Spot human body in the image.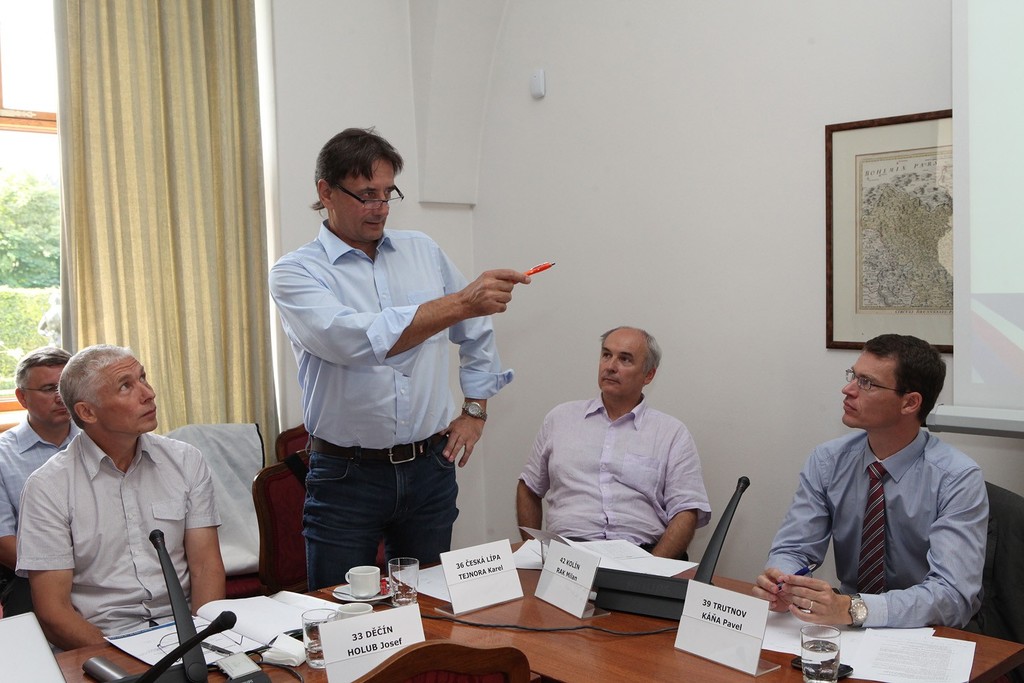
human body found at [left=0, top=416, right=87, bottom=578].
